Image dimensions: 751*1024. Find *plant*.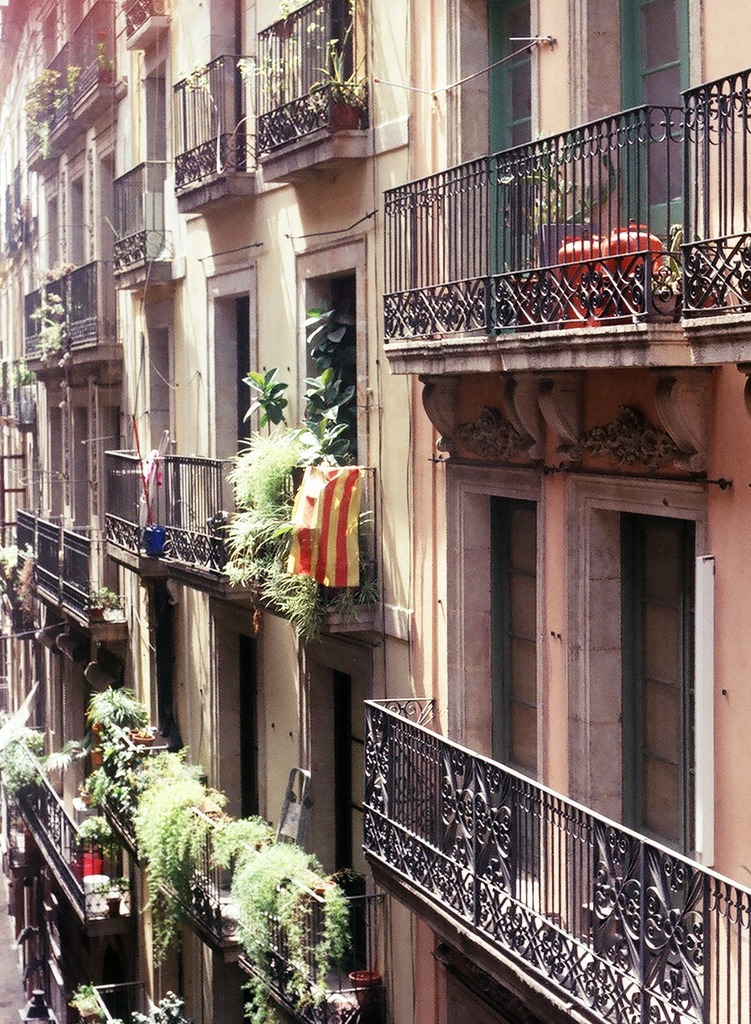
73, 737, 133, 825.
